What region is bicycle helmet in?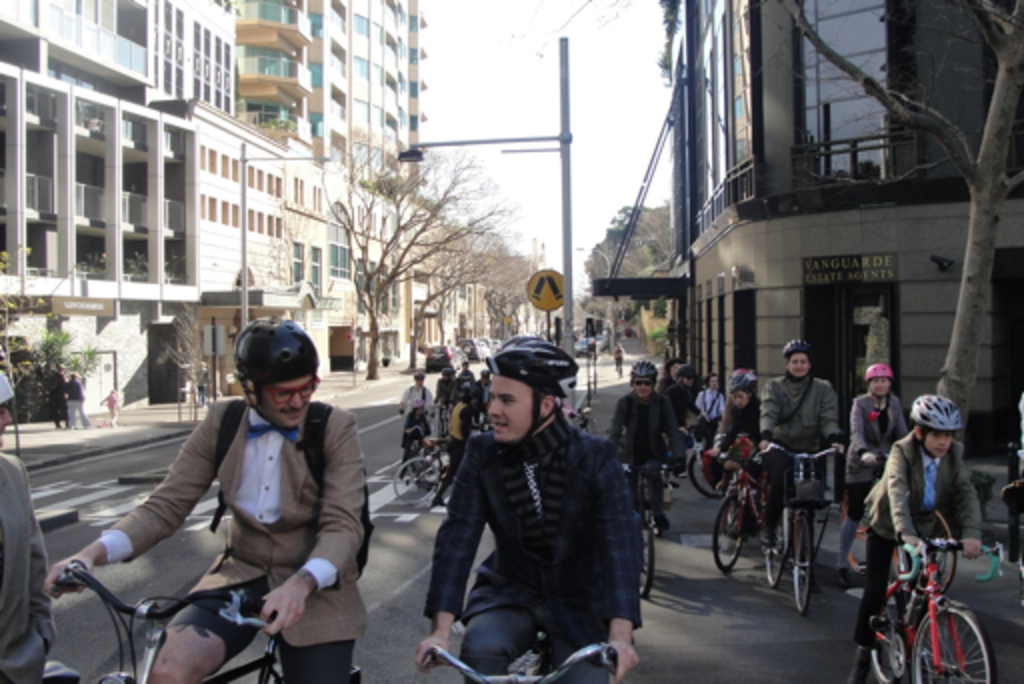
l=772, t=332, r=812, b=358.
